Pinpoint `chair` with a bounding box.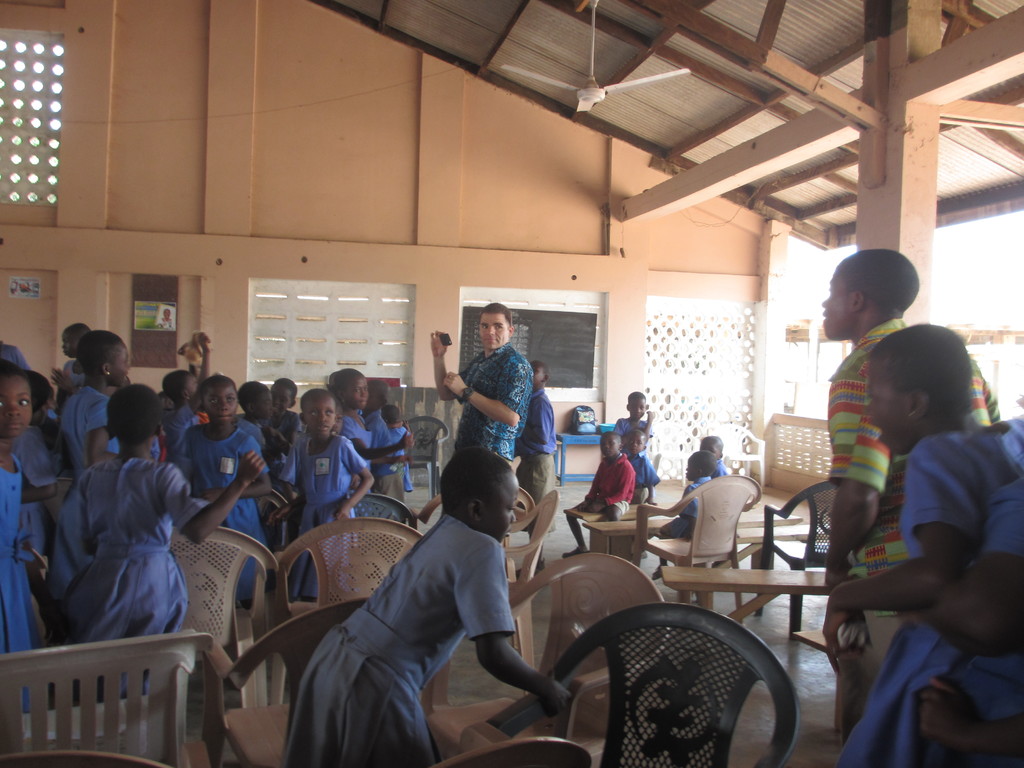
(201, 590, 385, 767).
